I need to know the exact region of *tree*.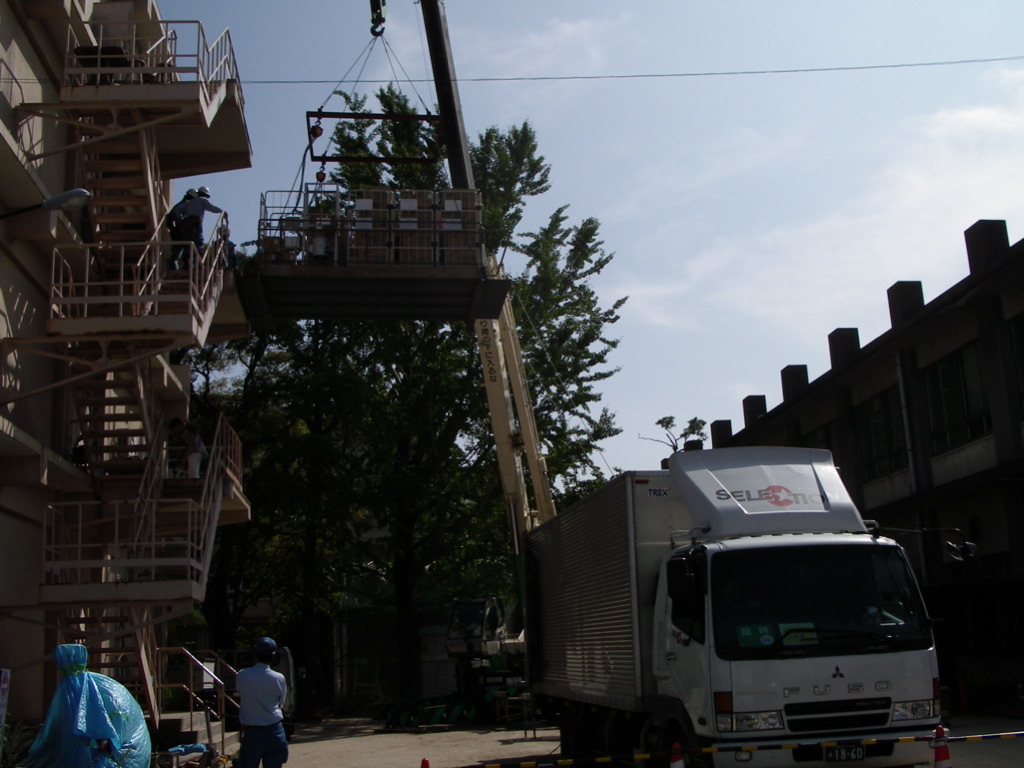
Region: bbox=[193, 67, 665, 690].
